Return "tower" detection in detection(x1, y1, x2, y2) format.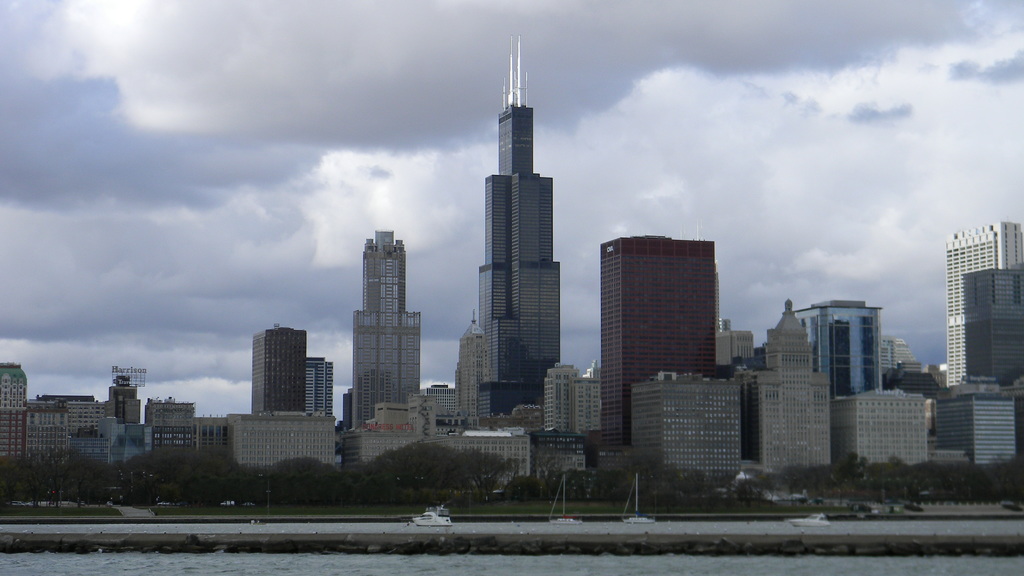
detection(598, 234, 716, 468).
